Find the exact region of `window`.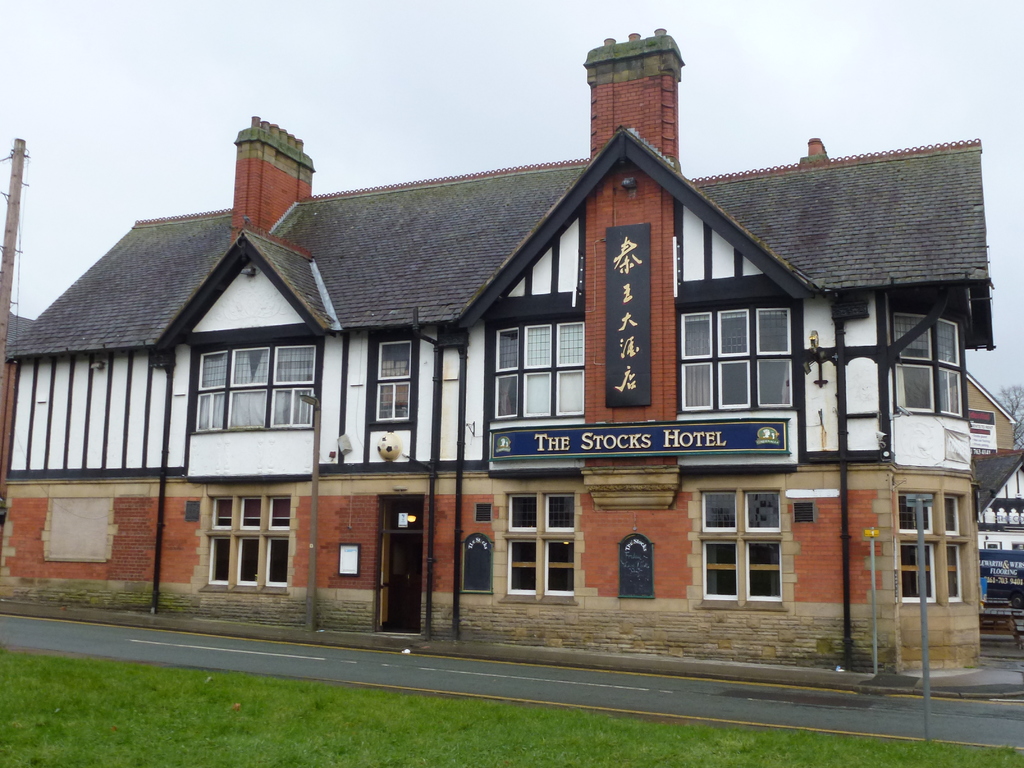
Exact region: [x1=360, y1=327, x2=419, y2=426].
